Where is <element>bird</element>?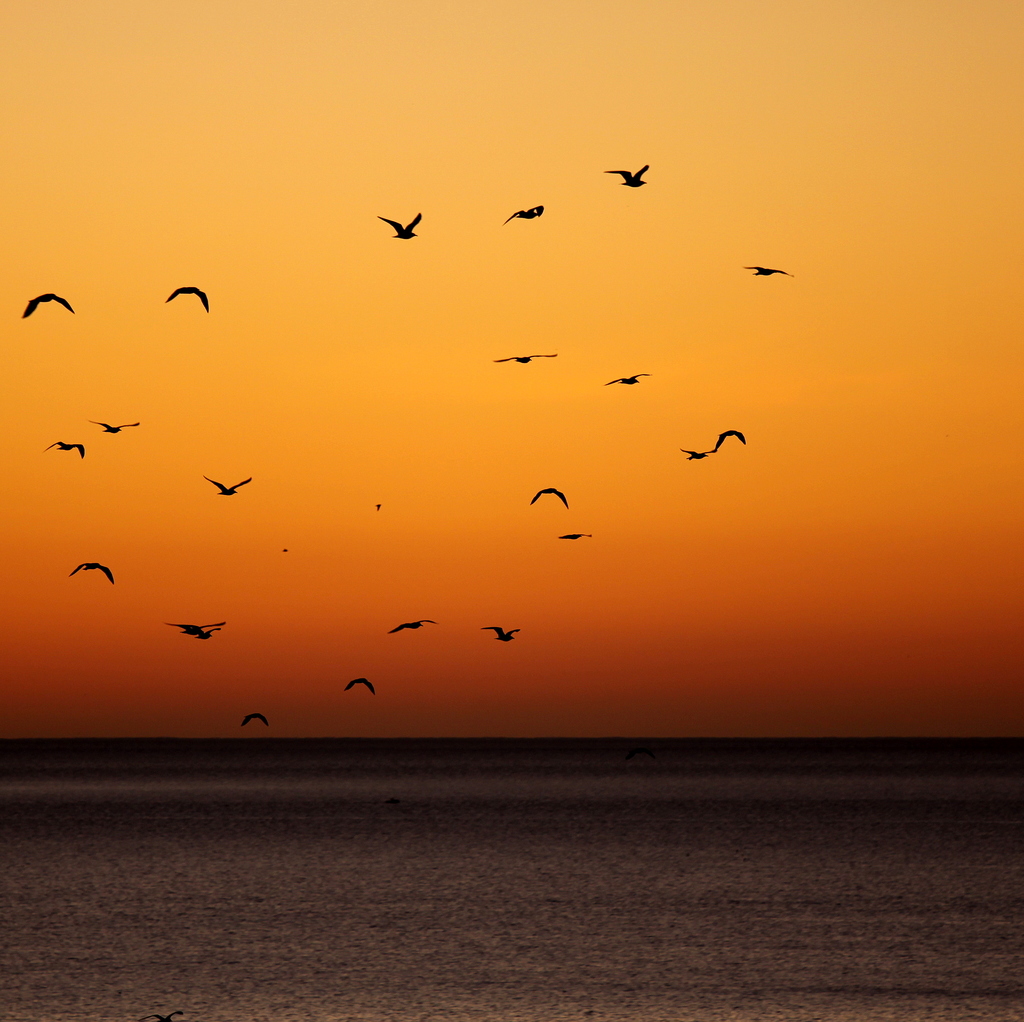
[714, 429, 751, 451].
